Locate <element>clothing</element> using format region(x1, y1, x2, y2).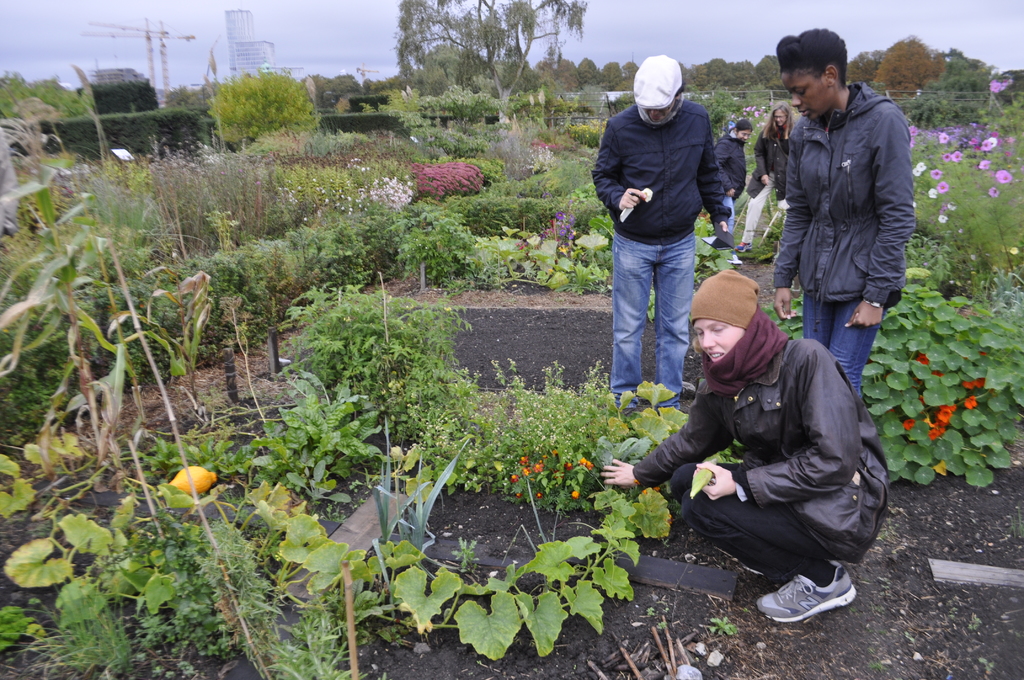
region(742, 123, 790, 245).
